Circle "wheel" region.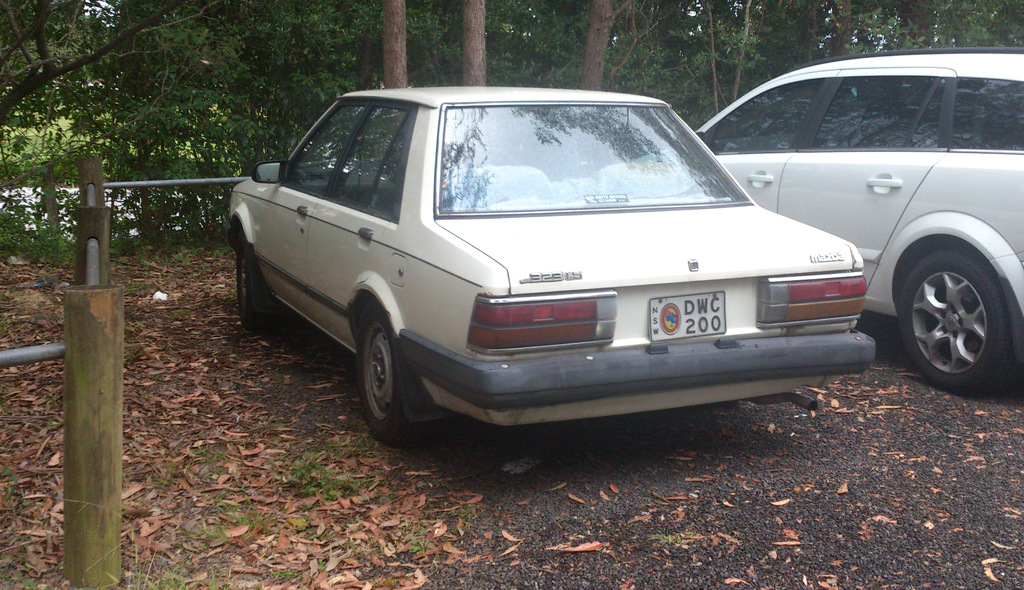
Region: bbox=[358, 299, 424, 448].
